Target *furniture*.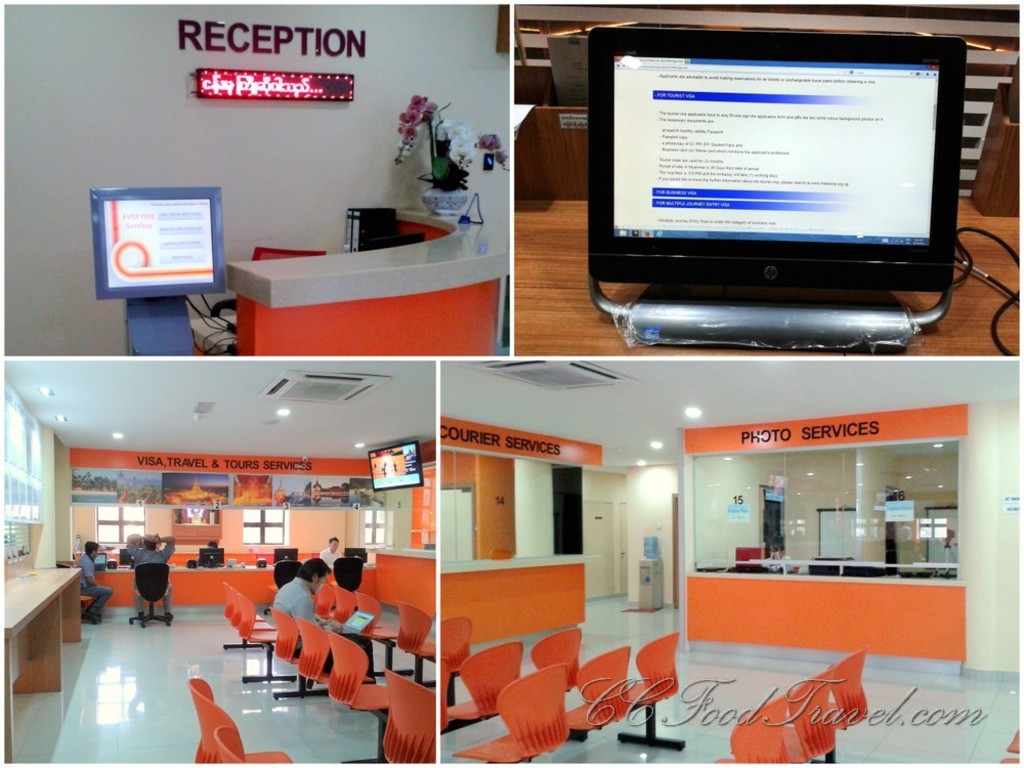
Target region: bbox=[437, 556, 586, 644].
